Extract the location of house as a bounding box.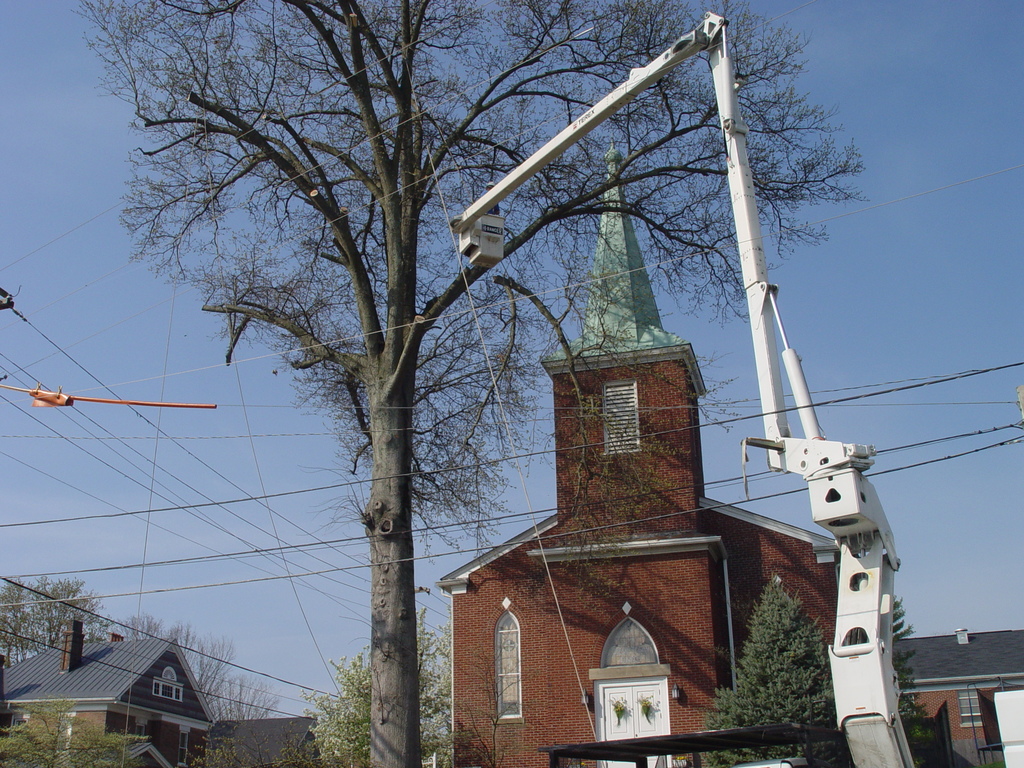
195, 715, 330, 767.
